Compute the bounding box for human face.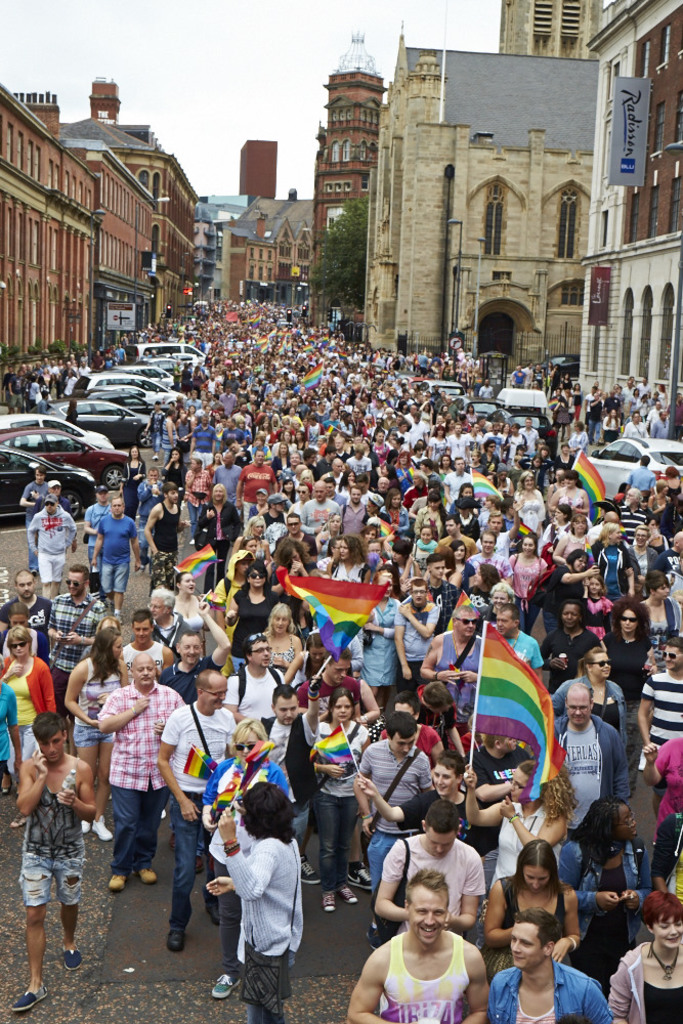
<box>228,443,236,454</box>.
